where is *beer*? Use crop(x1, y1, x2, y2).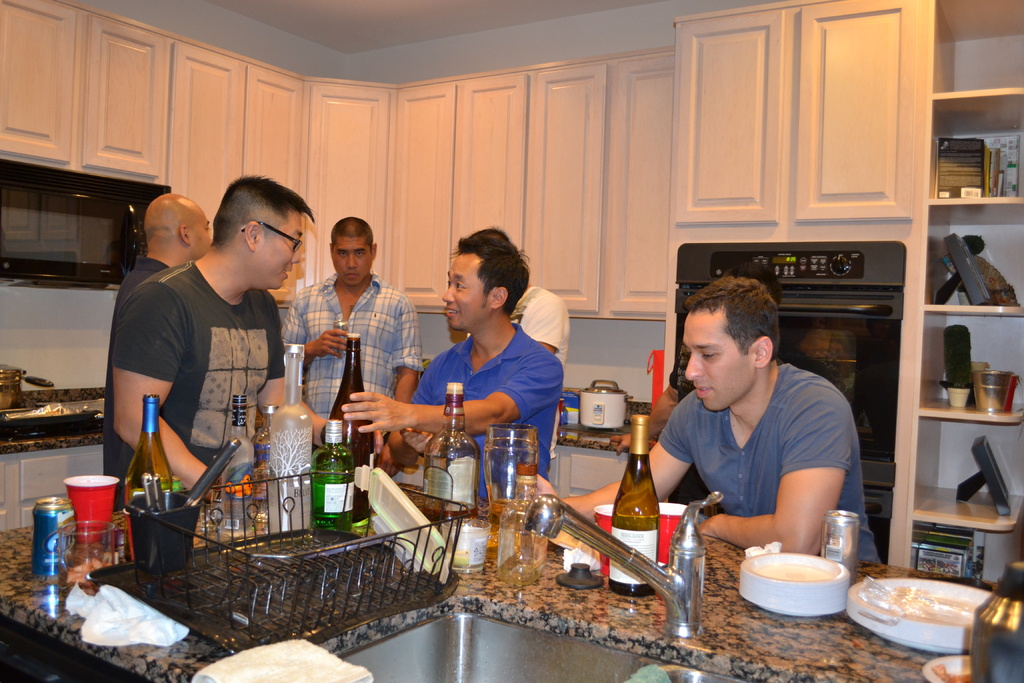
crop(122, 409, 187, 544).
